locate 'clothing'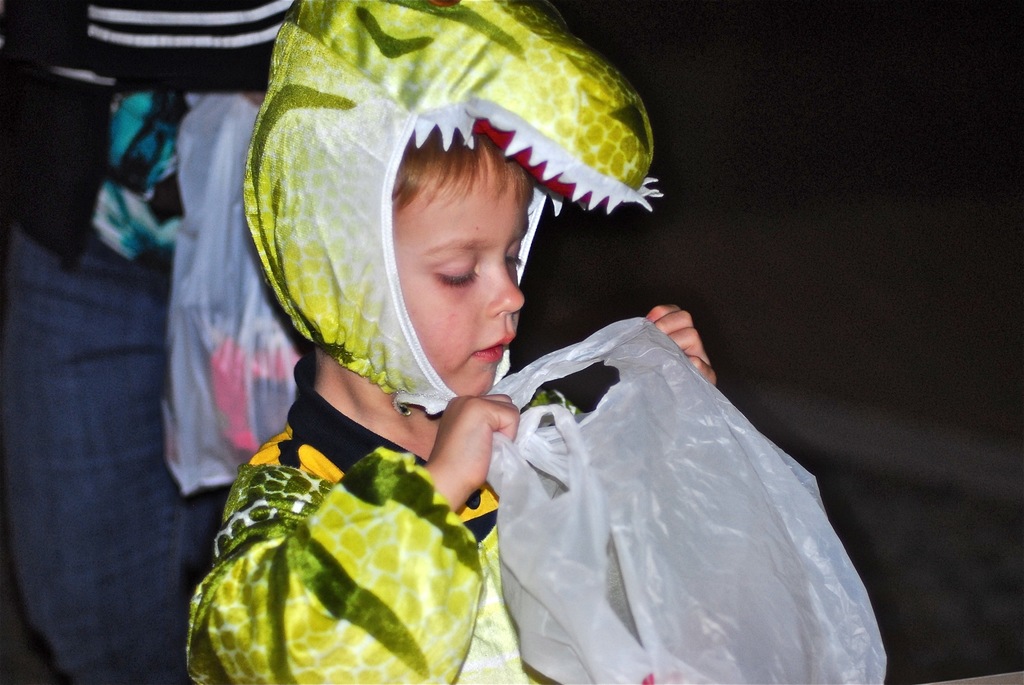
locate(152, 373, 536, 684)
